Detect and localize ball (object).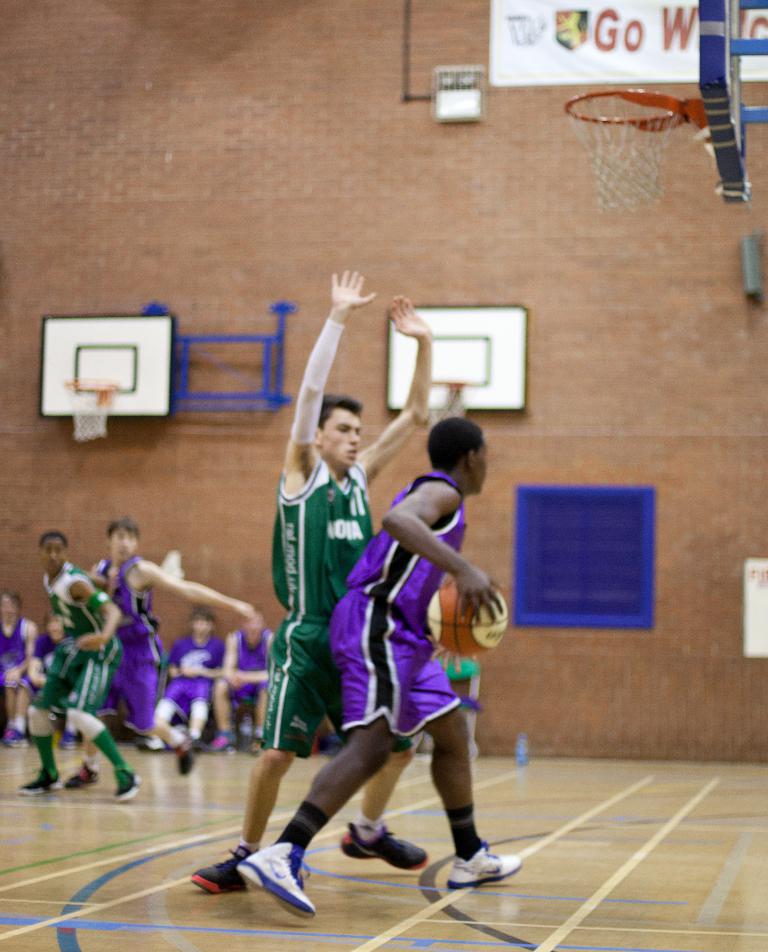
Localized at 424,583,511,653.
